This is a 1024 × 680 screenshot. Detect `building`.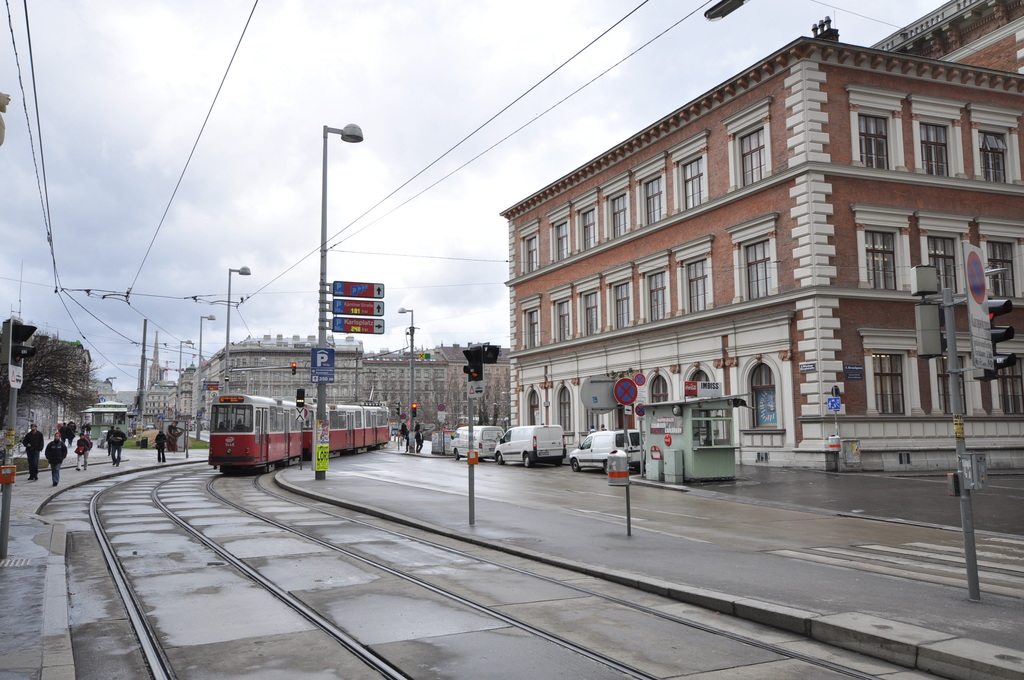
{"left": 362, "top": 348, "right": 454, "bottom": 436}.
